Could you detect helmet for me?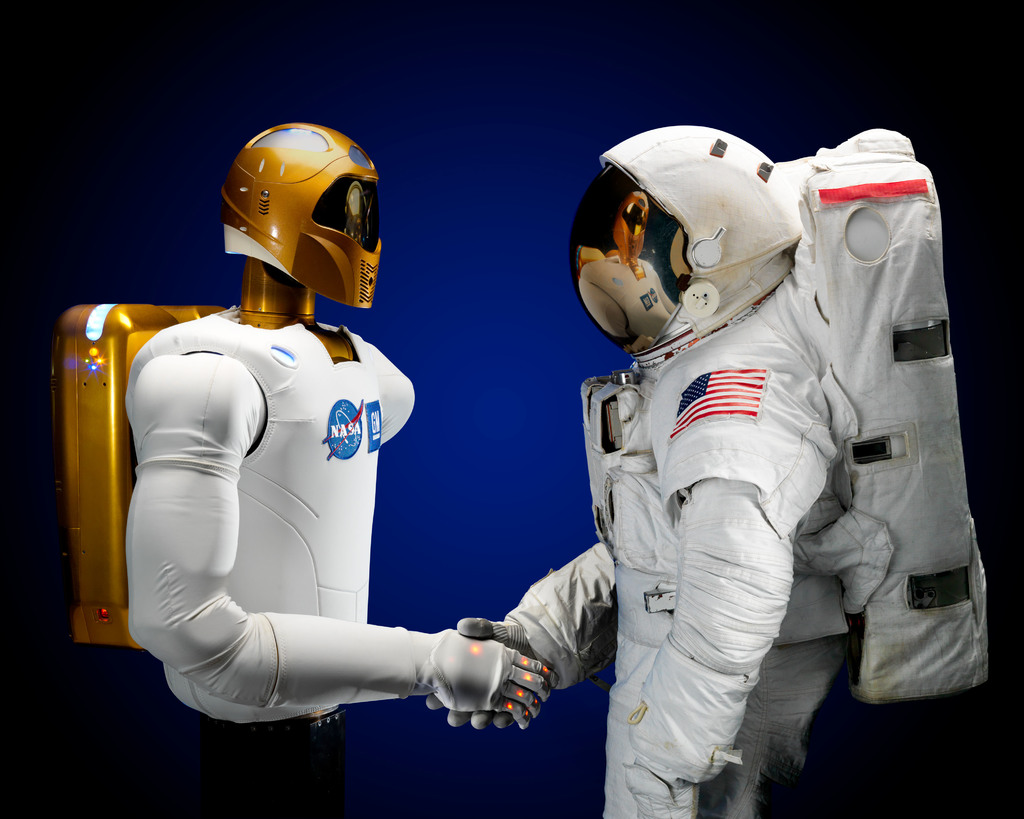
Detection result: [left=566, top=123, right=803, bottom=362].
